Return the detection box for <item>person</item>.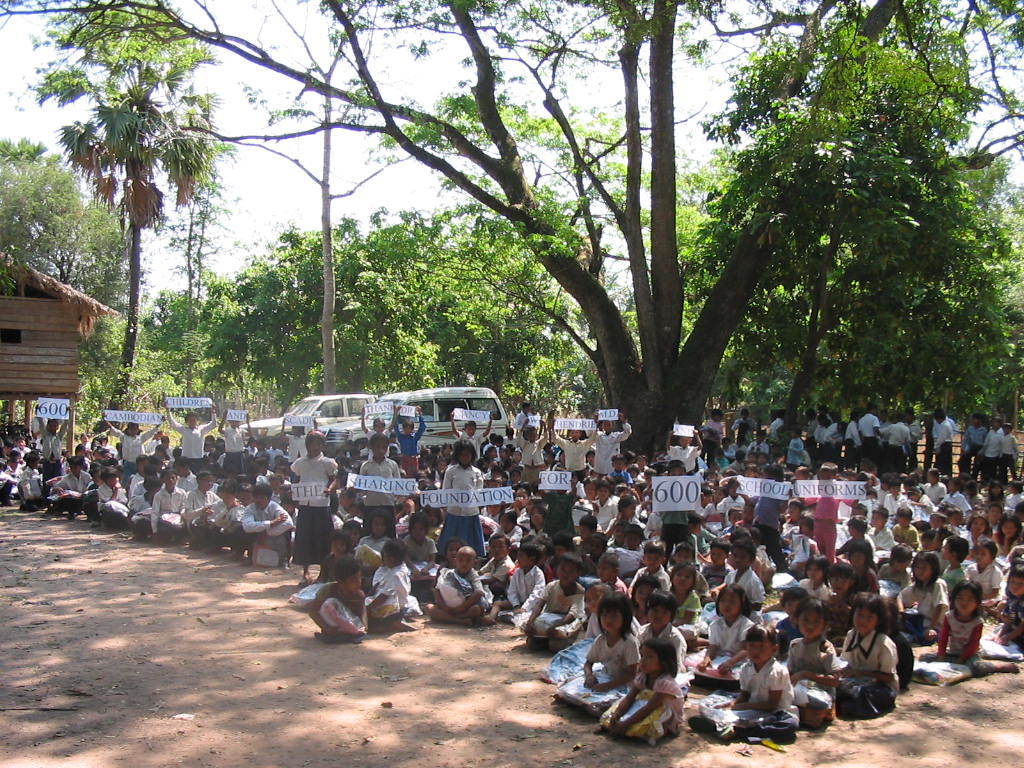
(148, 463, 190, 543).
